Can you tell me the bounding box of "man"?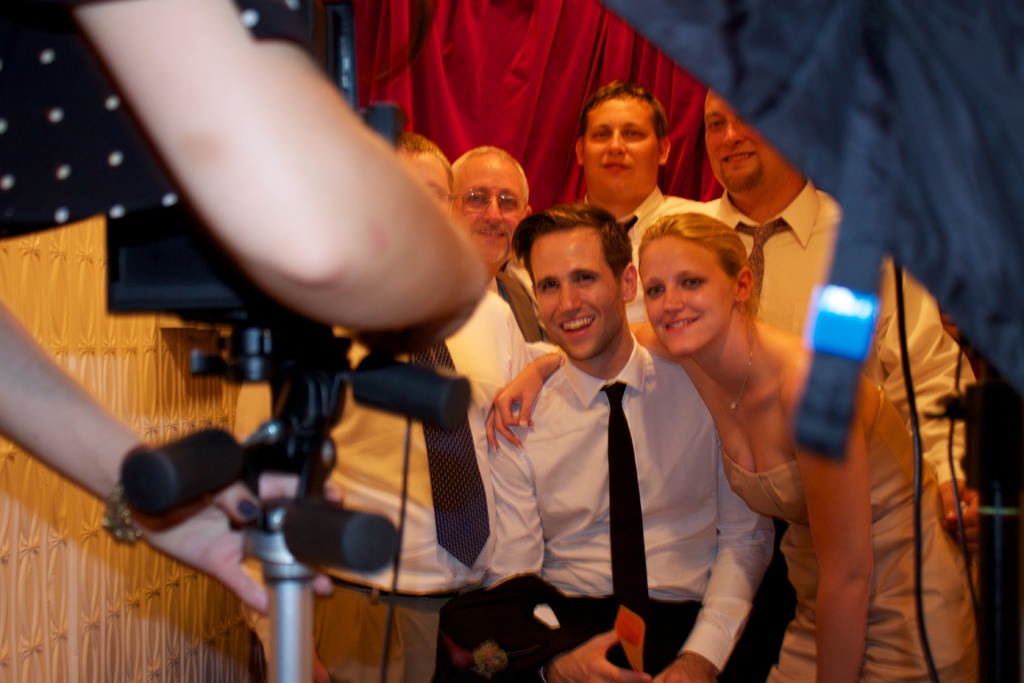
x1=391, y1=126, x2=532, y2=468.
